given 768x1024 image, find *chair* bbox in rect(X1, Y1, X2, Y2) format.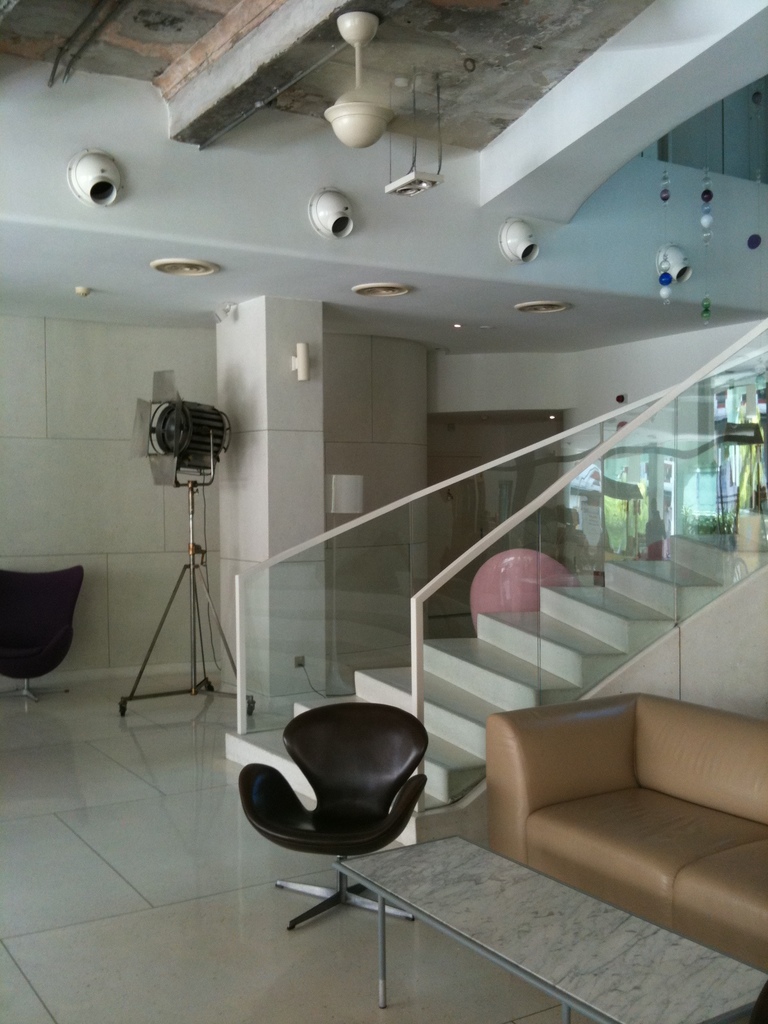
rect(239, 696, 429, 932).
